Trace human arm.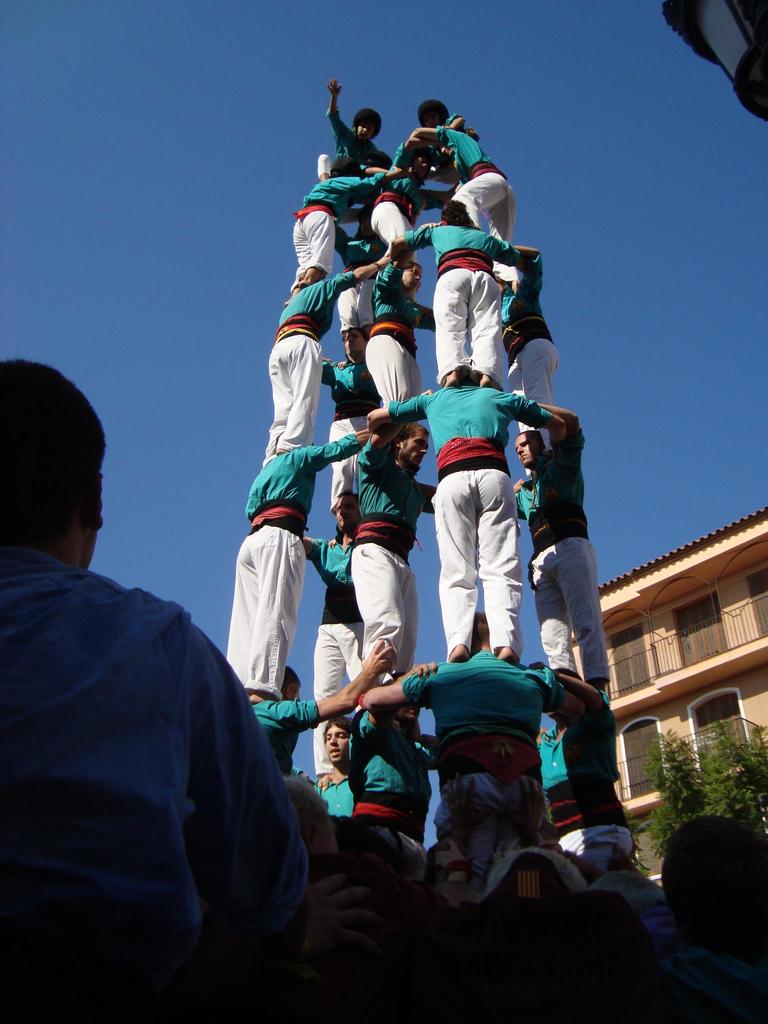
Traced to box=[502, 239, 544, 268].
